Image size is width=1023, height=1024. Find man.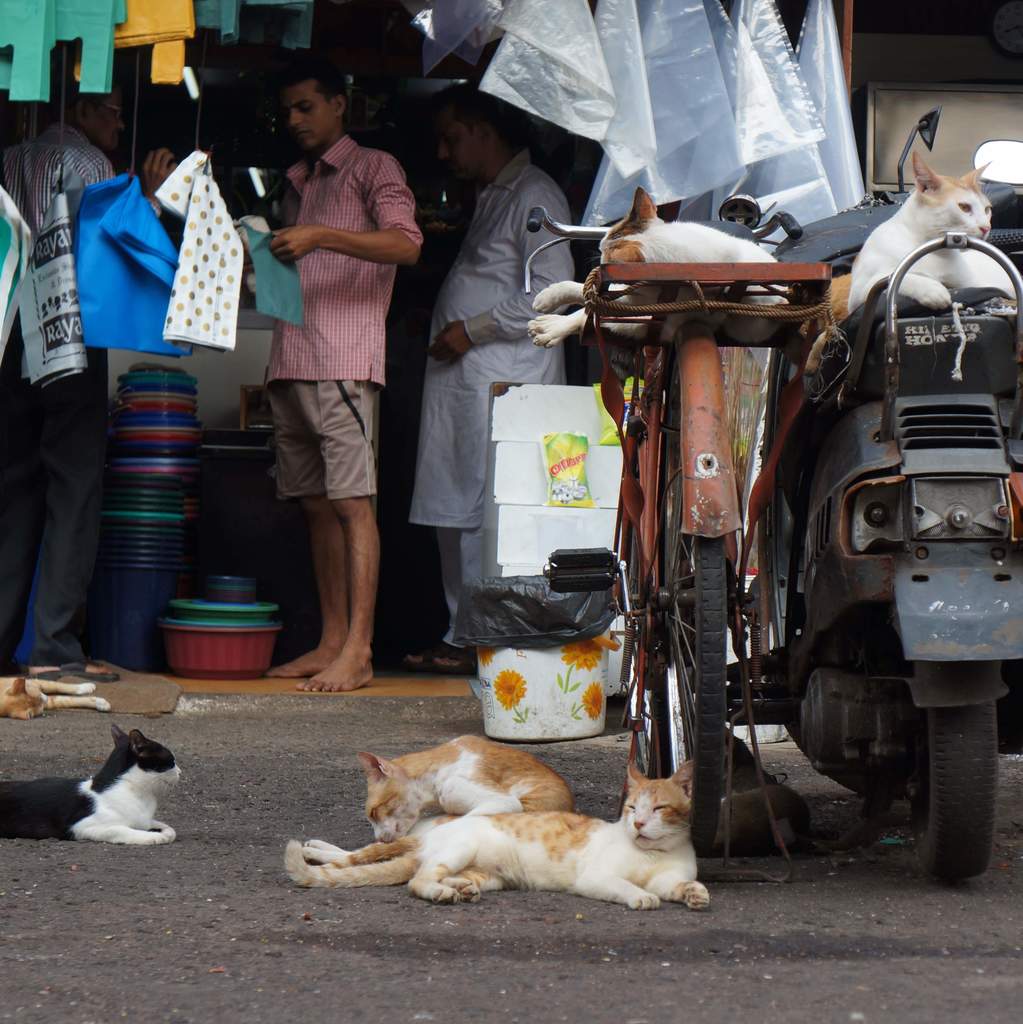
0/79/174/681.
